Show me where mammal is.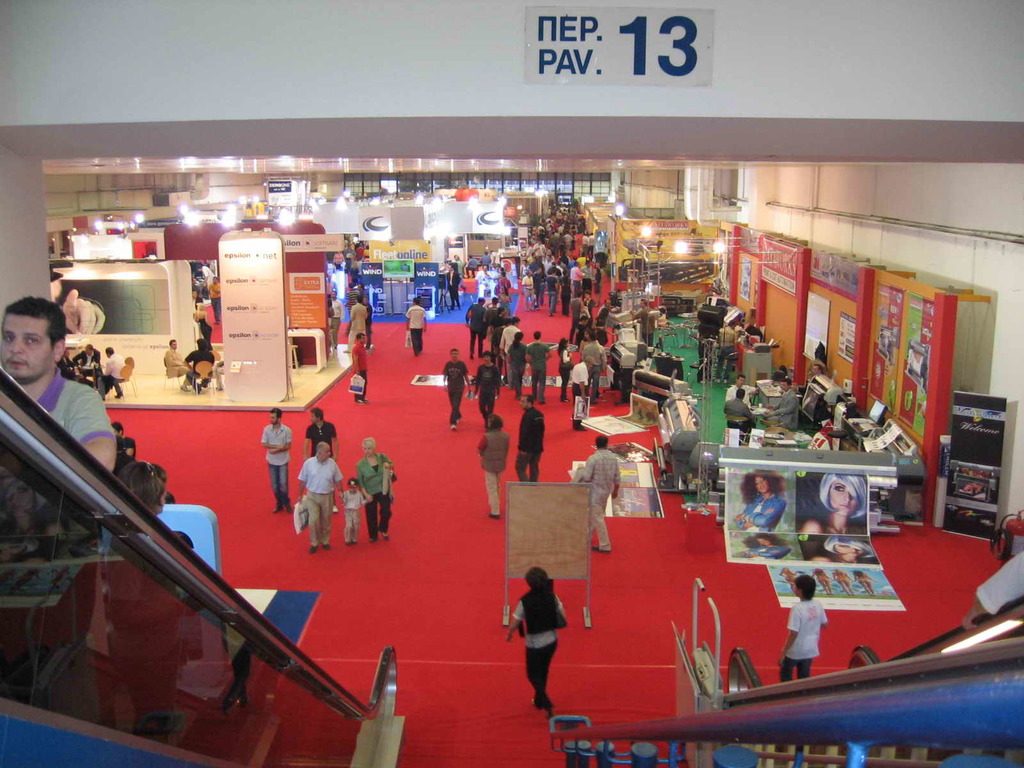
mammal is at 47:268:106:333.
